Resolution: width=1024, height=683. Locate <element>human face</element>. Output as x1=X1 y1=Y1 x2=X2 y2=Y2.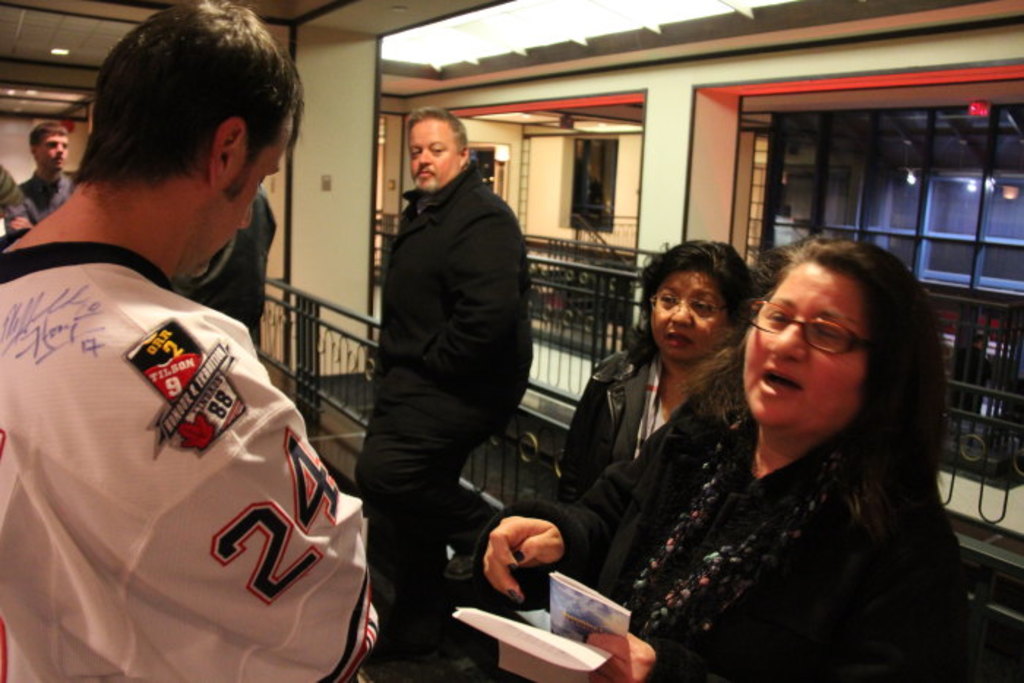
x1=652 y1=263 x2=733 y2=364.
